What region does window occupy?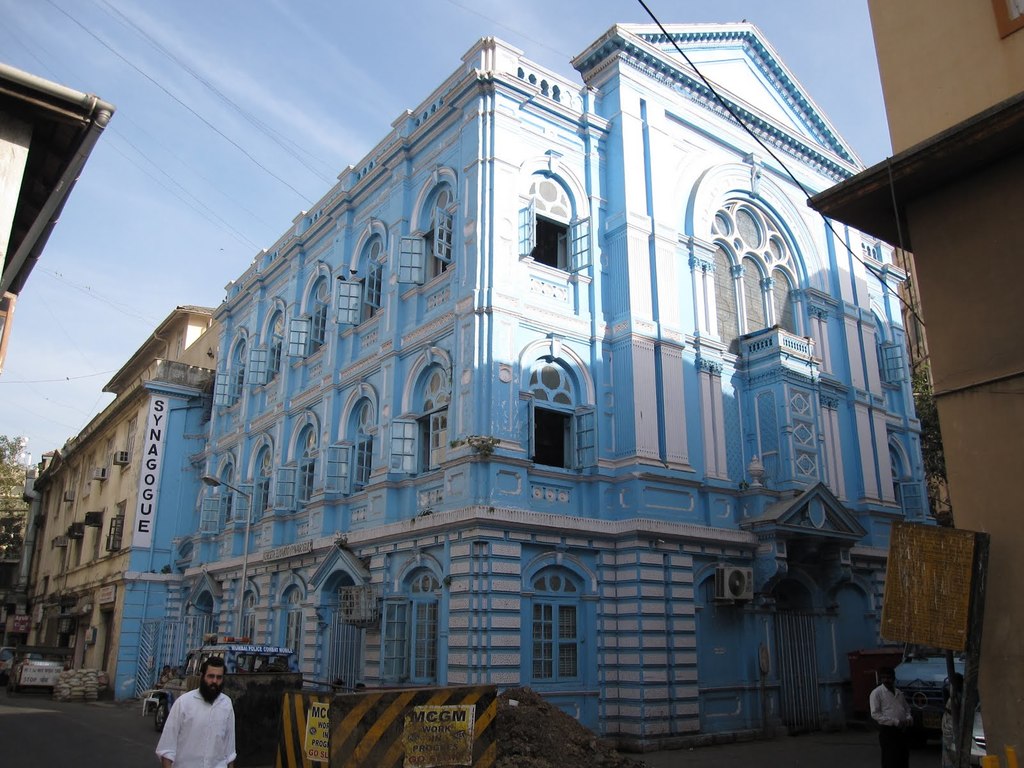
201/458/239/532.
